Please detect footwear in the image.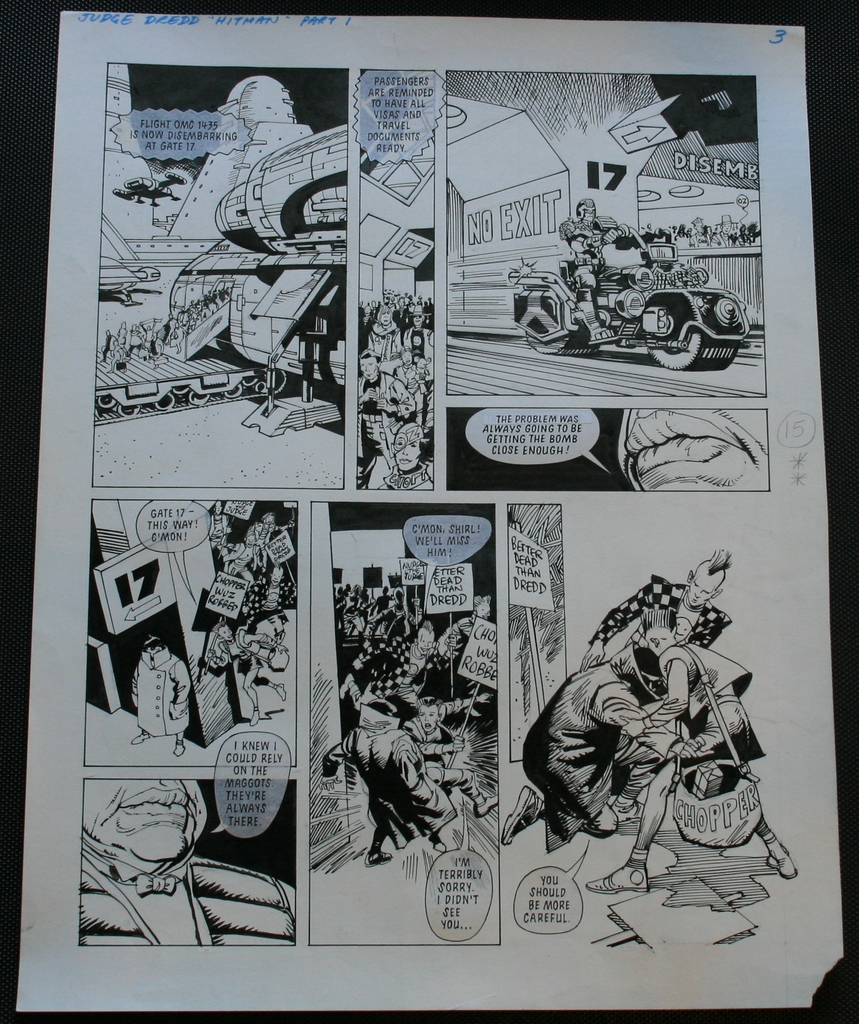
rect(587, 856, 654, 891).
